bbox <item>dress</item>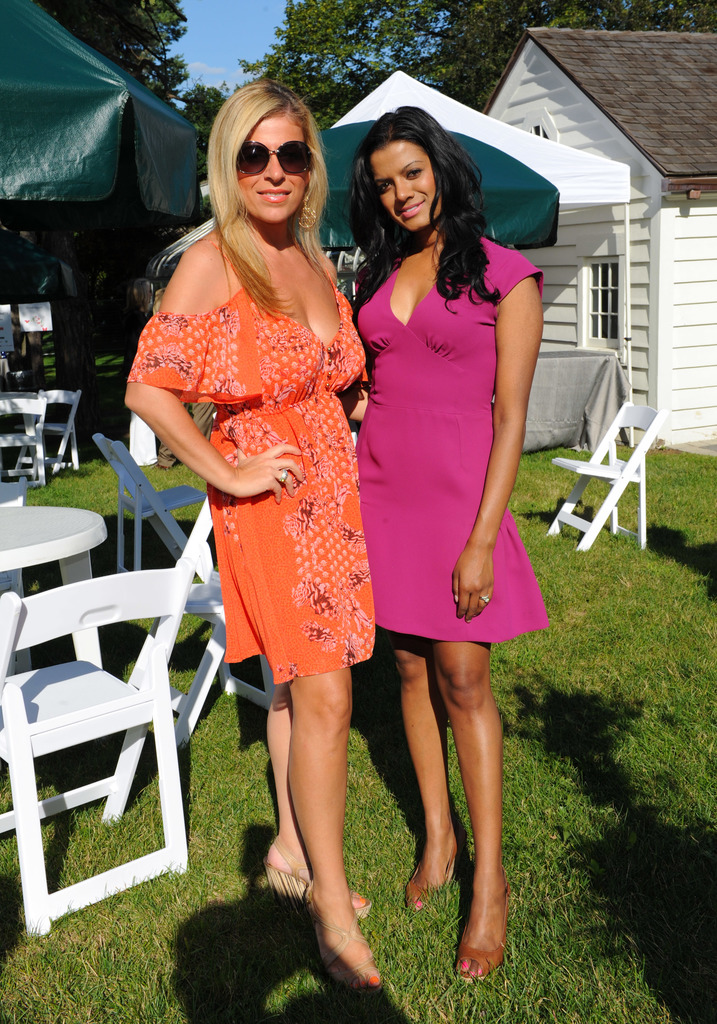
box(356, 234, 547, 646)
